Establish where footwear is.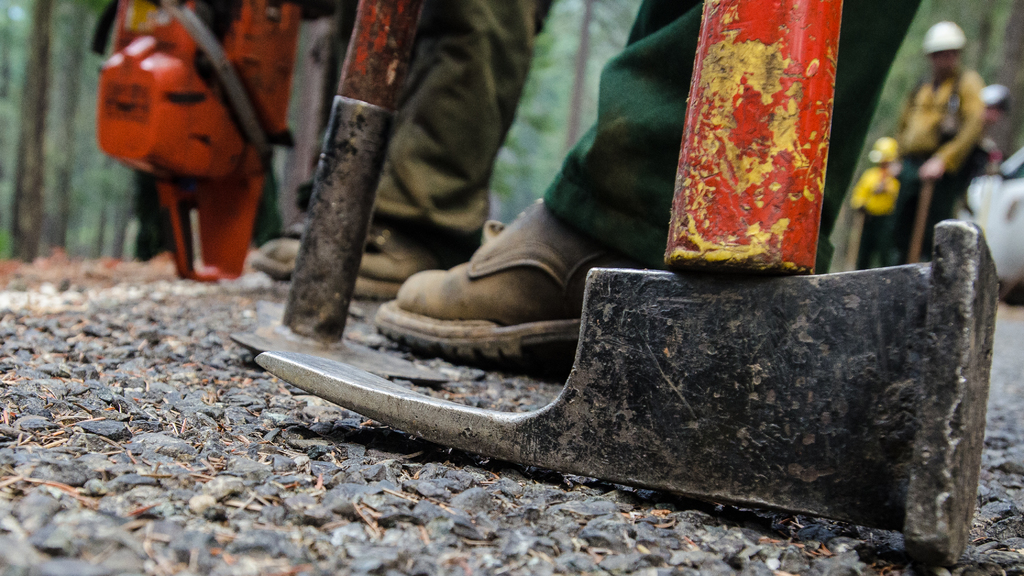
Established at bbox=[353, 233, 466, 305].
